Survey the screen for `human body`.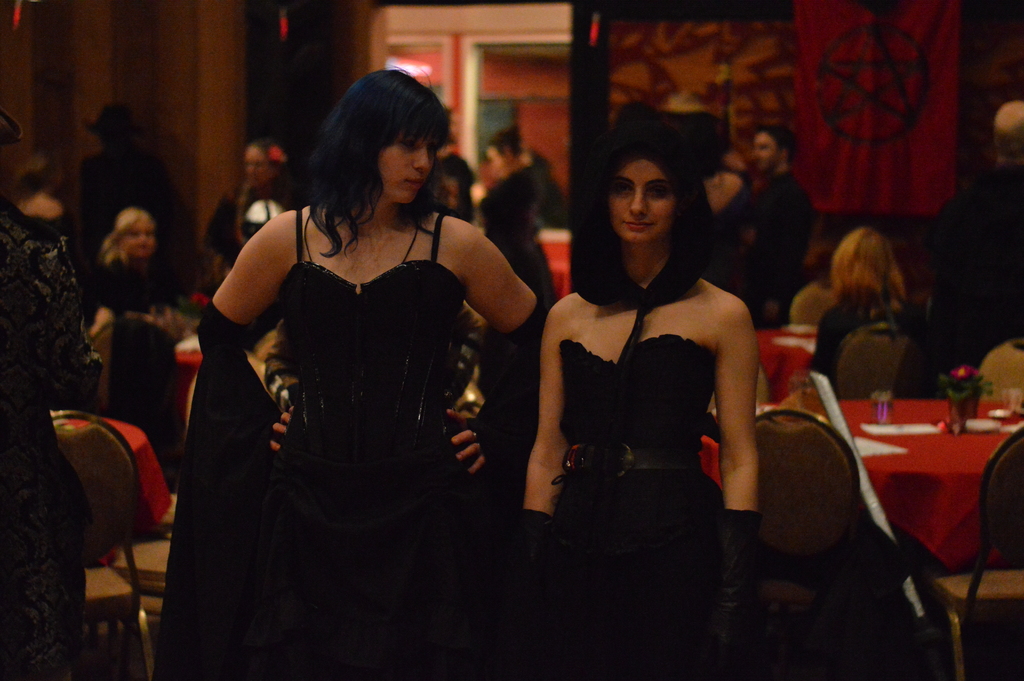
Survey found: (x1=180, y1=120, x2=516, y2=639).
